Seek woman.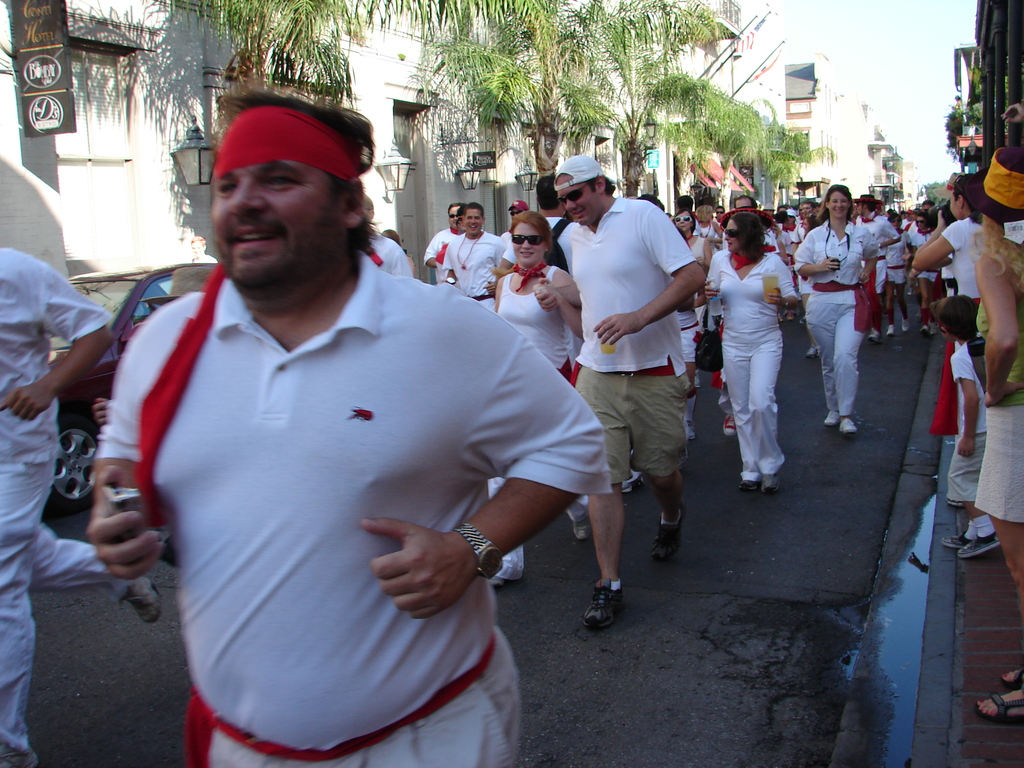
716/188/810/502.
